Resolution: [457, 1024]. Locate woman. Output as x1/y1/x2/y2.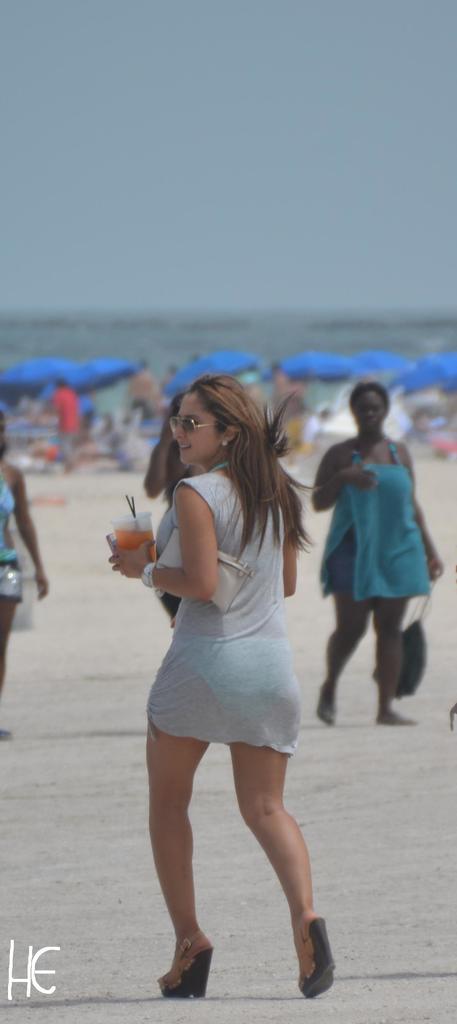
312/380/443/726.
